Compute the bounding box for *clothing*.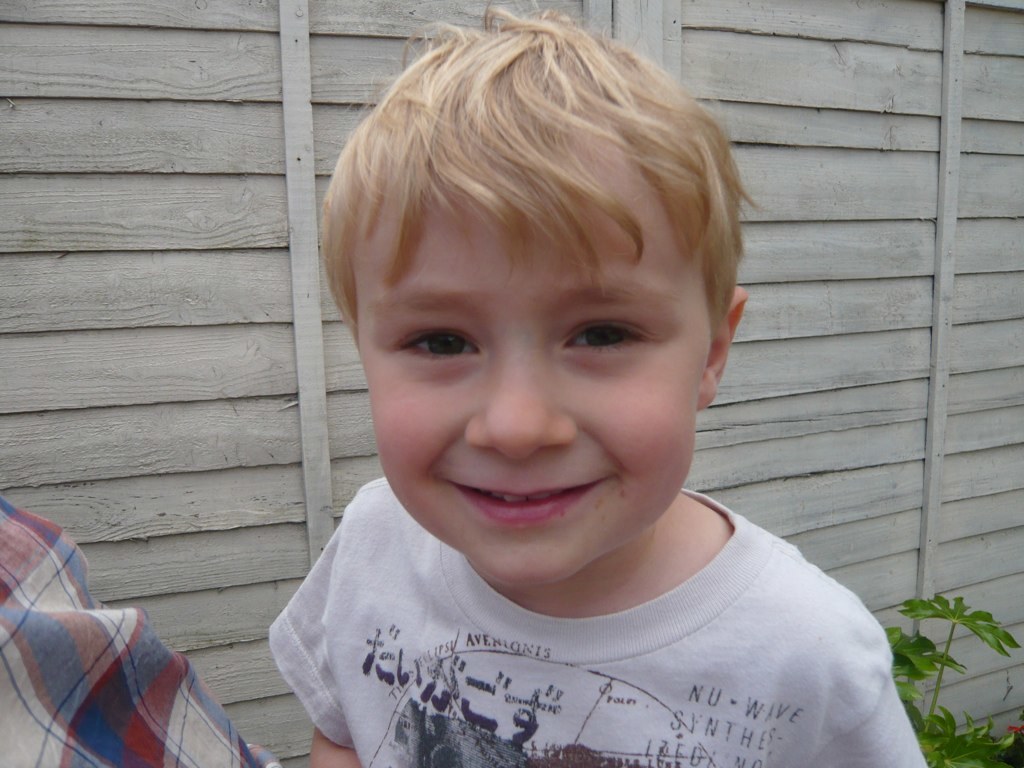
bbox=(0, 497, 287, 767).
